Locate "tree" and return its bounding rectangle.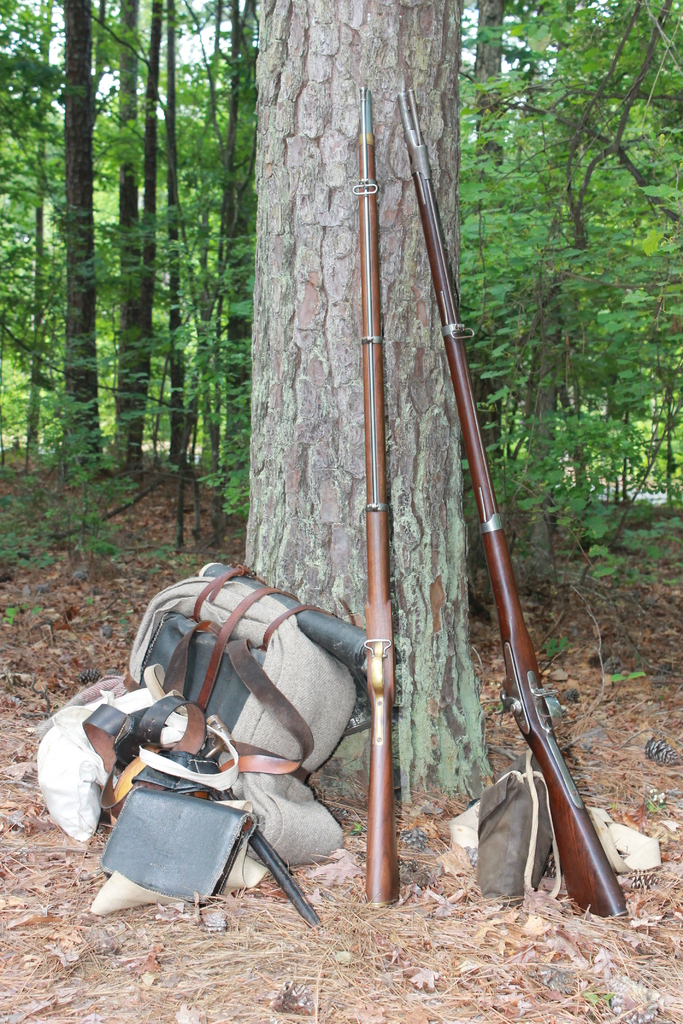
Rect(80, 0, 152, 488).
